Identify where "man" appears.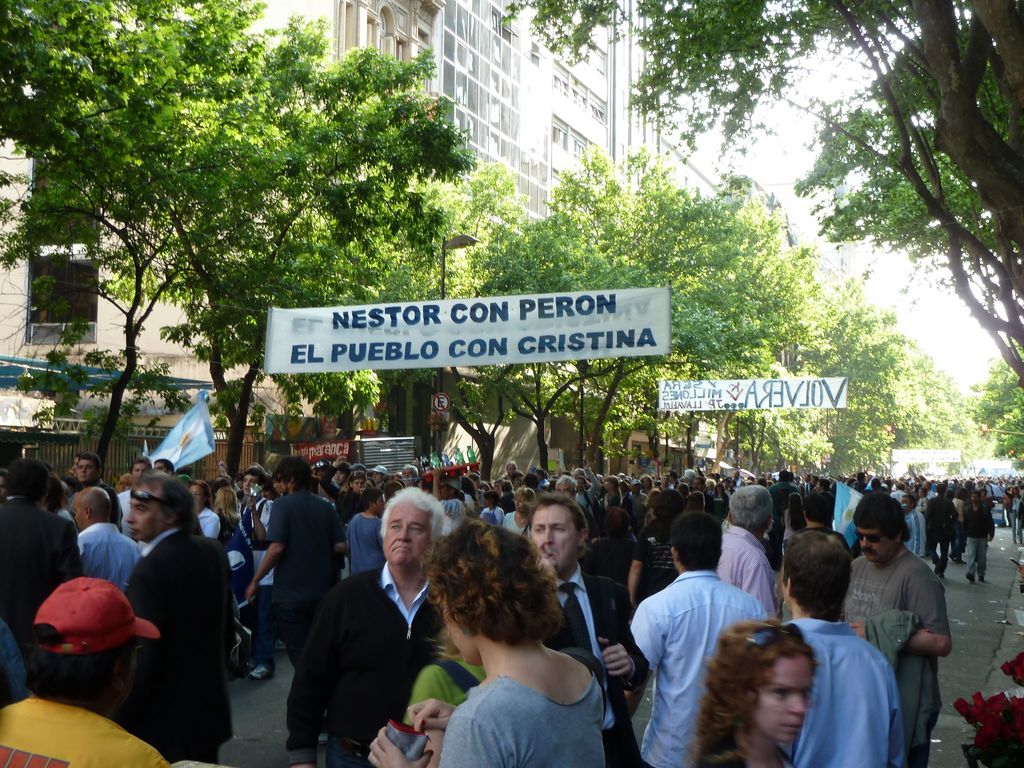
Appears at l=457, t=476, r=476, b=517.
